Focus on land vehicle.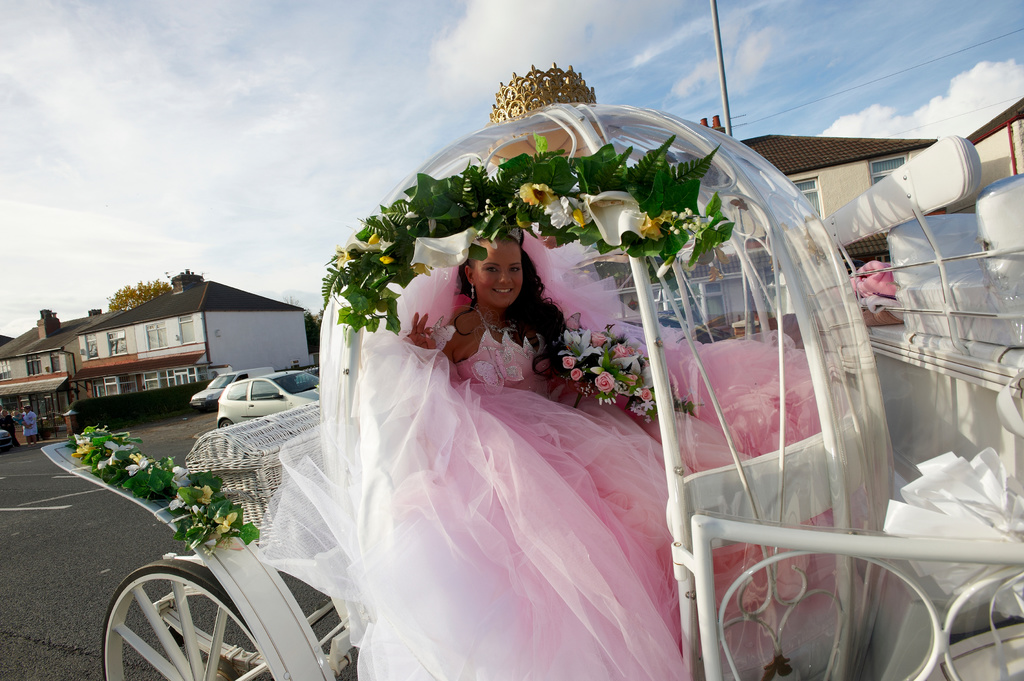
Focused at x1=184, y1=364, x2=280, y2=412.
